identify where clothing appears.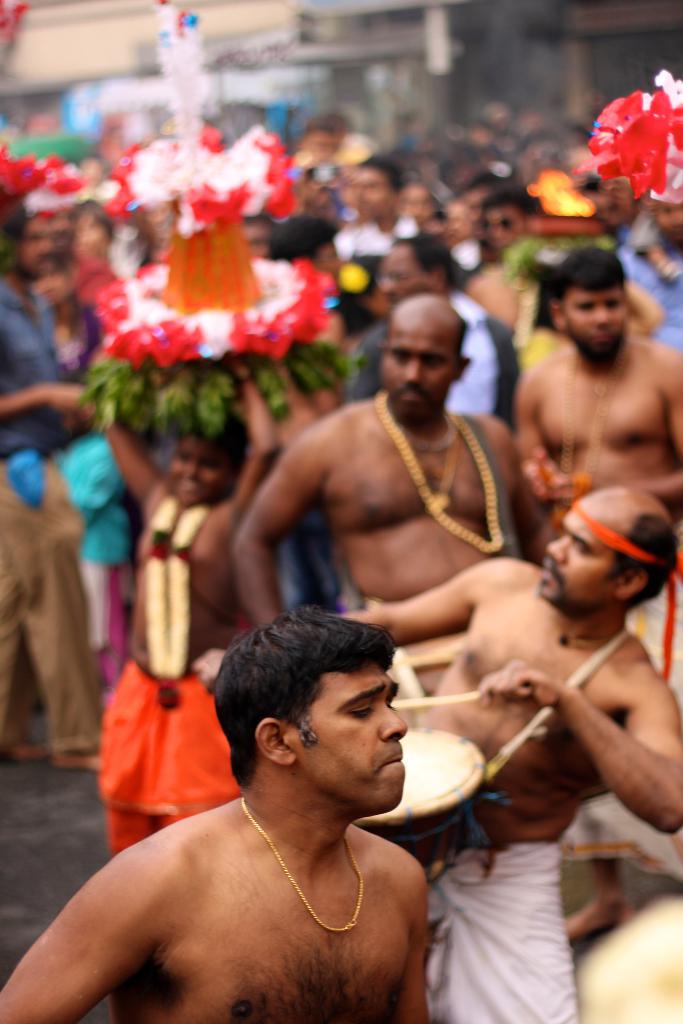
Appears at <bbox>416, 848, 580, 1023</bbox>.
